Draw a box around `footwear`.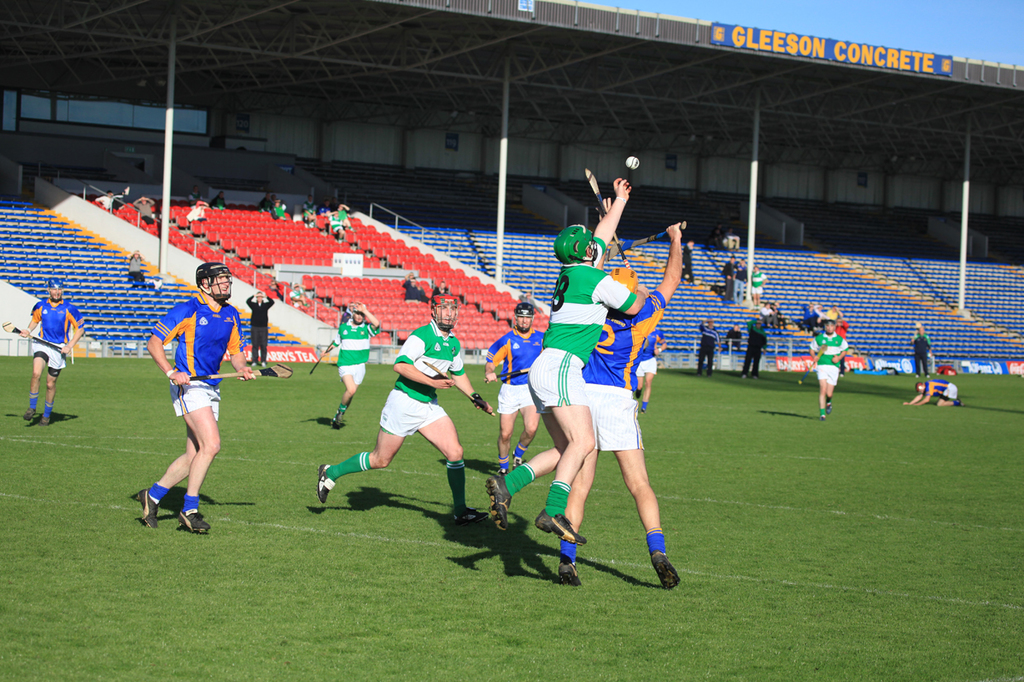
rect(249, 364, 254, 366).
